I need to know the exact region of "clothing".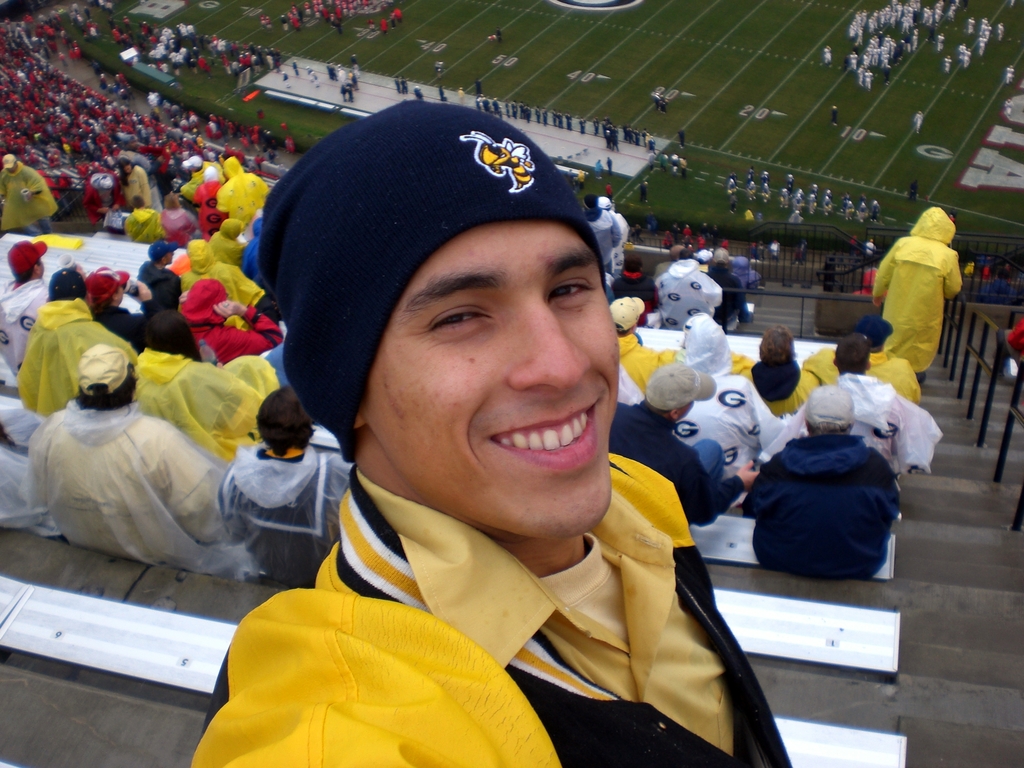
Region: Rect(493, 103, 500, 107).
